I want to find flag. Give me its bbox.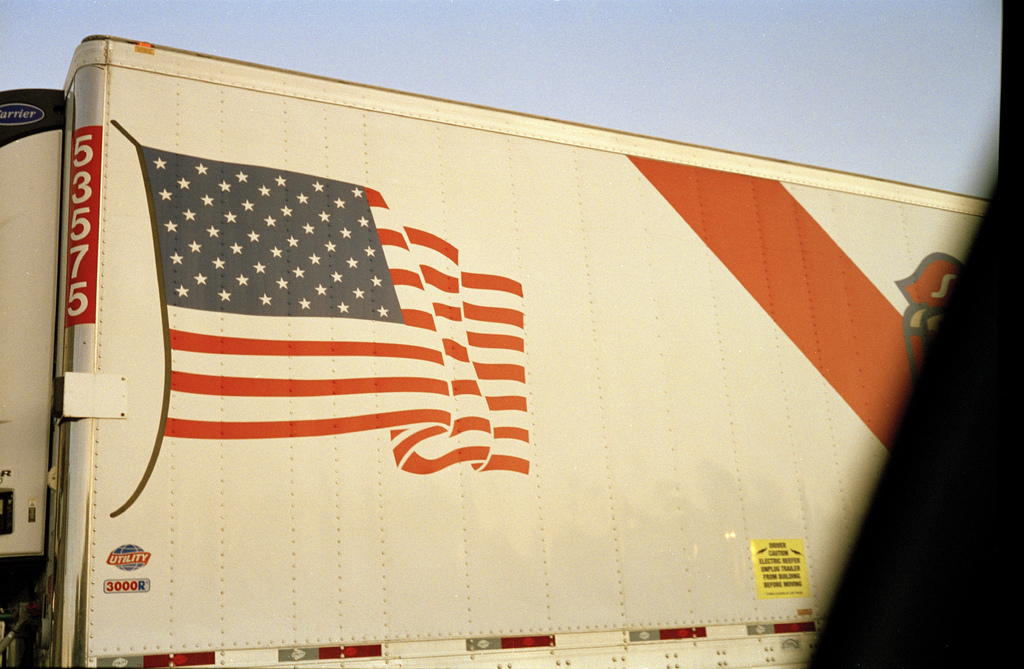
85 117 491 492.
